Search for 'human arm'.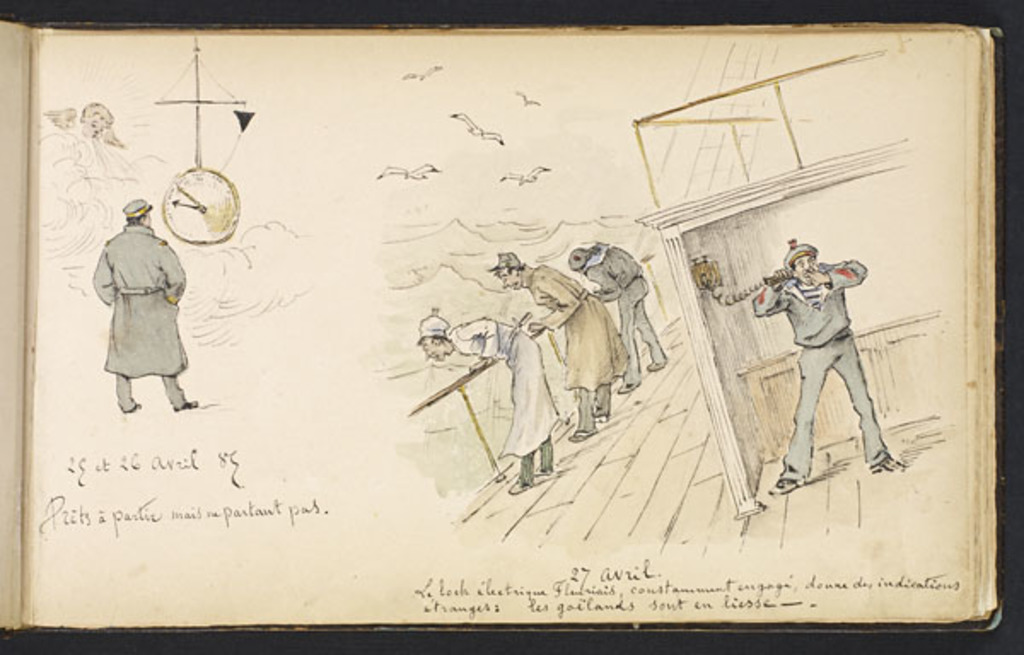
Found at x1=753, y1=266, x2=787, y2=316.
